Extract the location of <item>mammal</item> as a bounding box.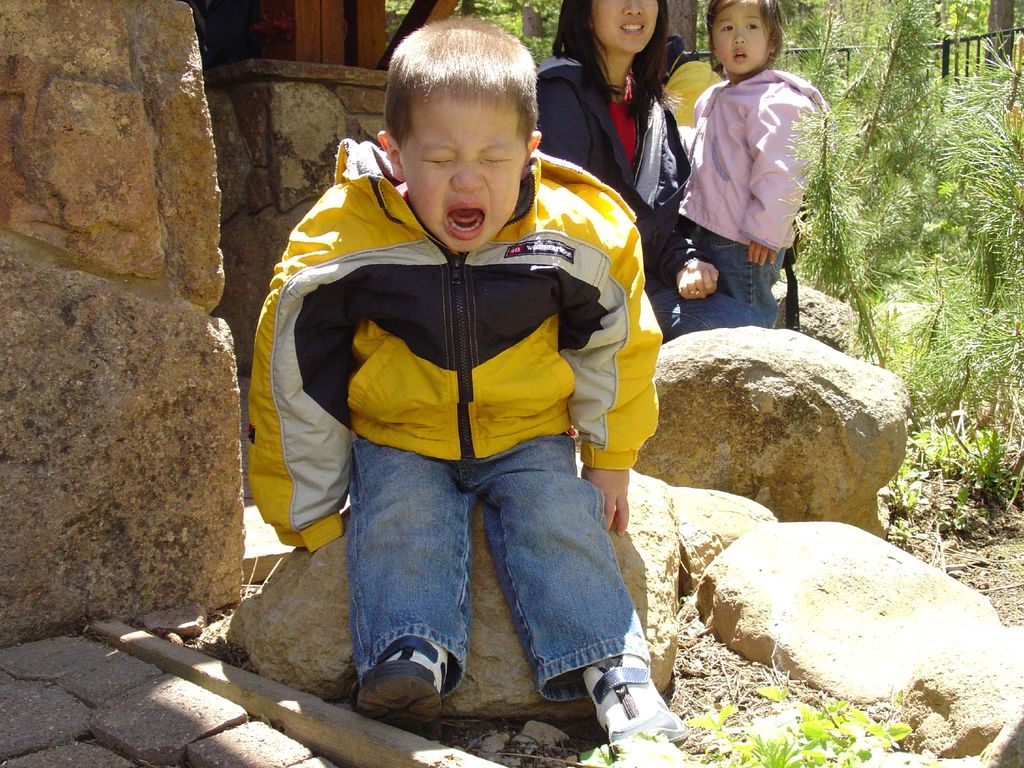
bbox(687, 0, 831, 328).
